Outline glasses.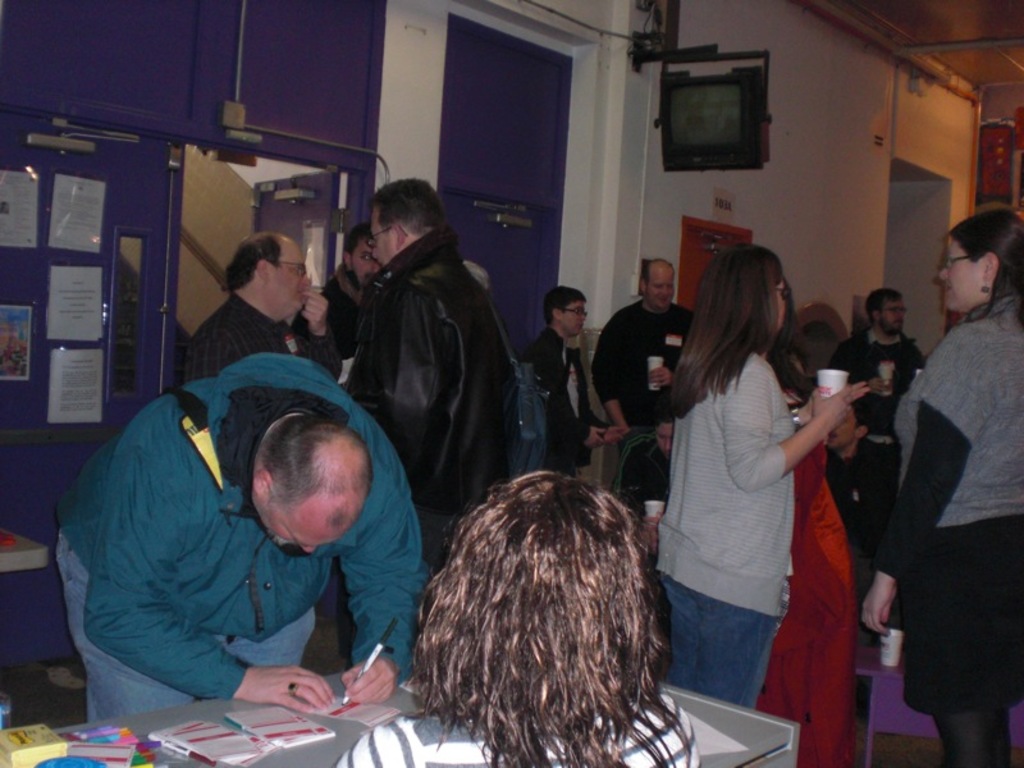
Outline: x1=942, y1=255, x2=972, y2=270.
